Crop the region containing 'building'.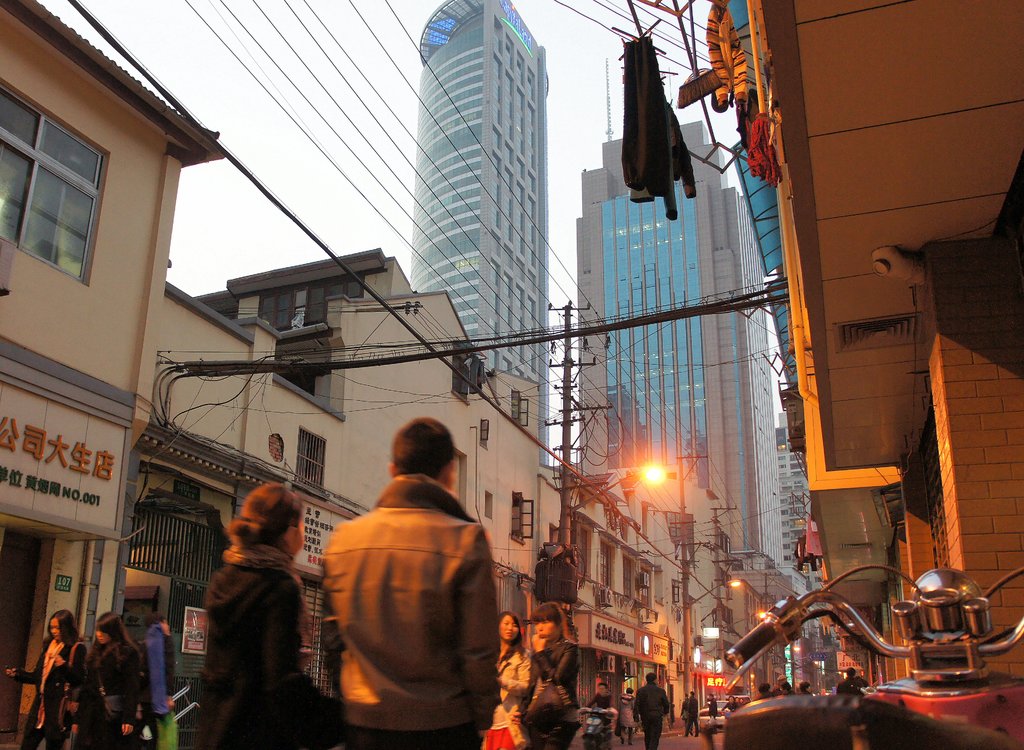
Crop region: detection(708, 0, 1023, 749).
